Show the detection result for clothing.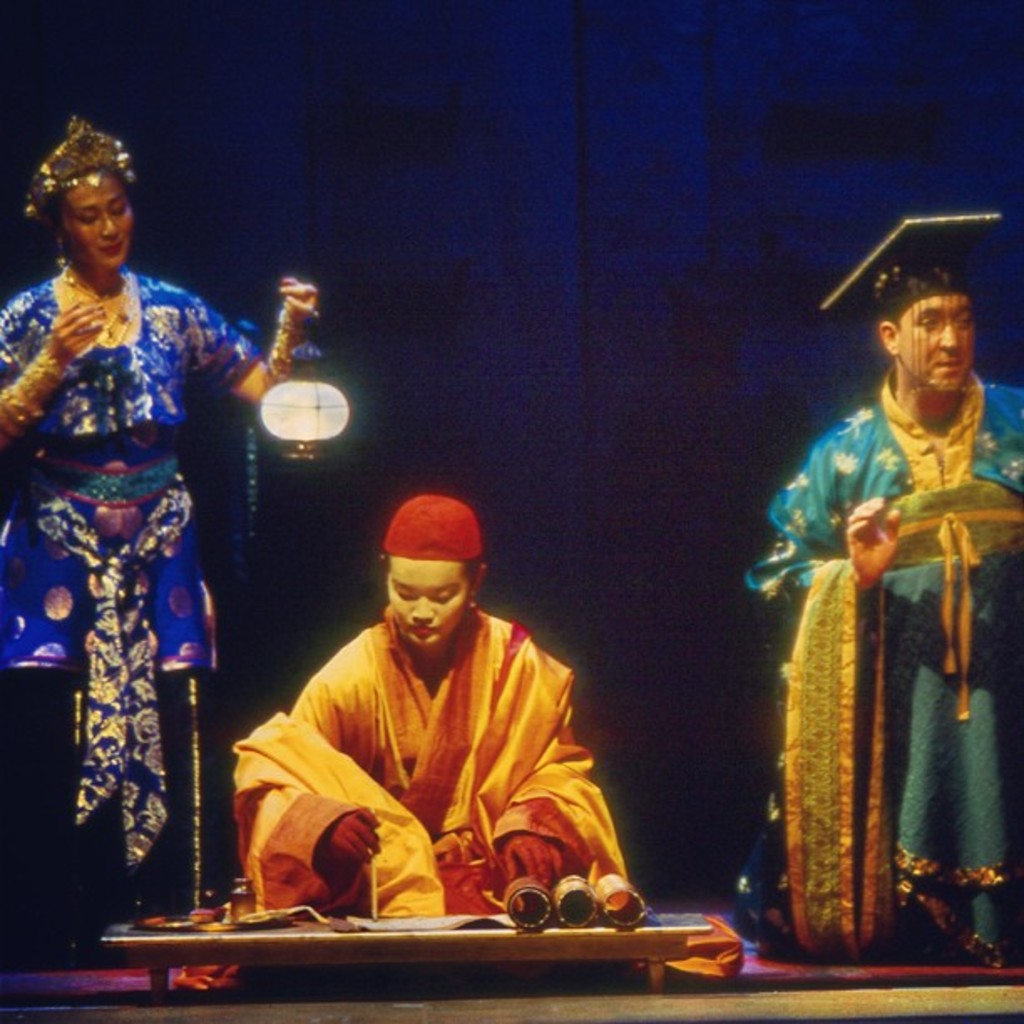
Rect(0, 279, 266, 930).
